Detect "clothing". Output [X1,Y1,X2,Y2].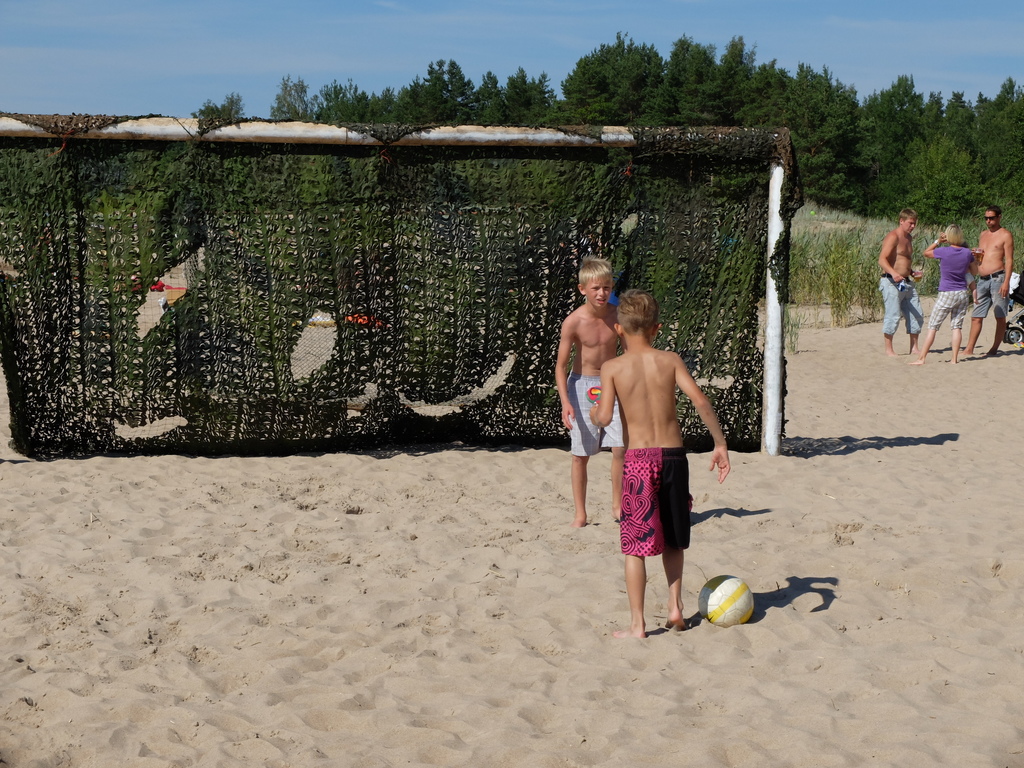
[929,246,970,333].
